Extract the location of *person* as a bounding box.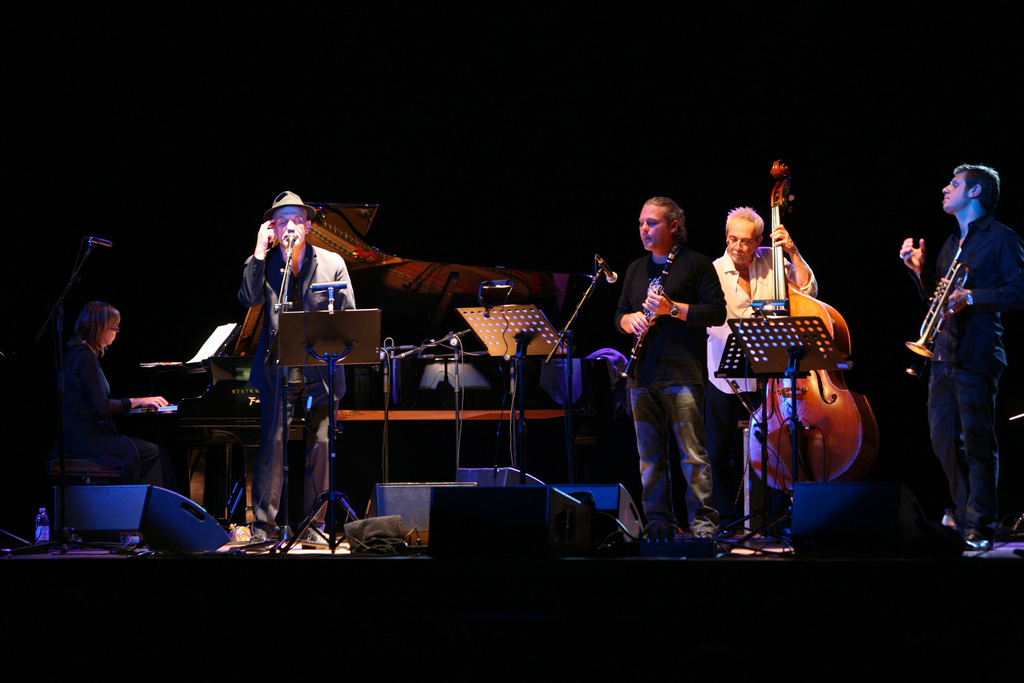
BBox(240, 188, 362, 551).
